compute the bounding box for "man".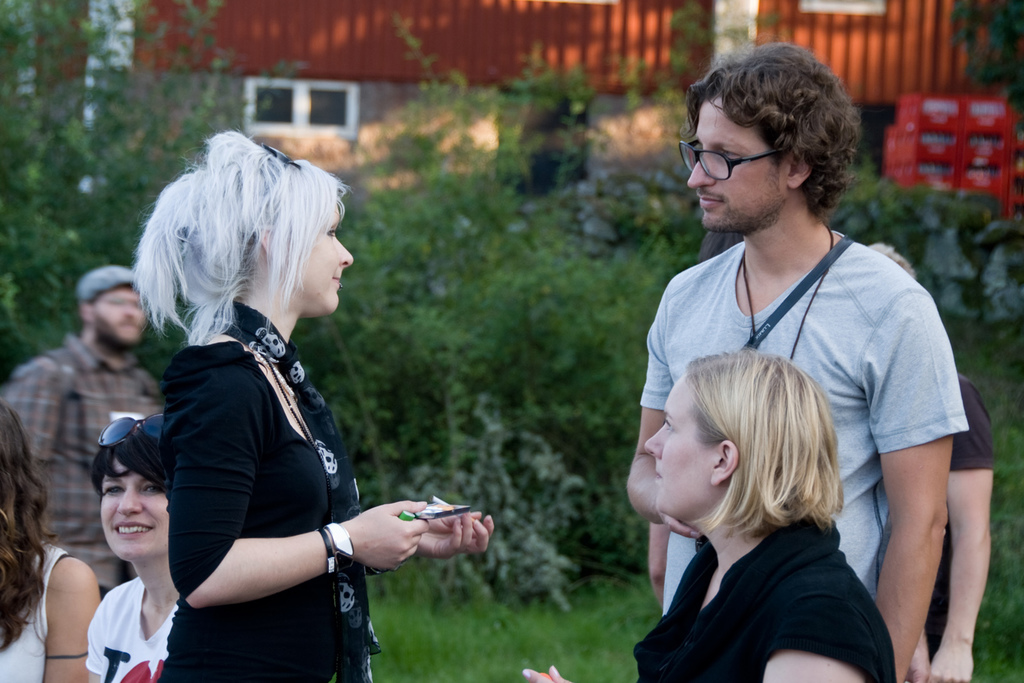
[3,264,162,590].
